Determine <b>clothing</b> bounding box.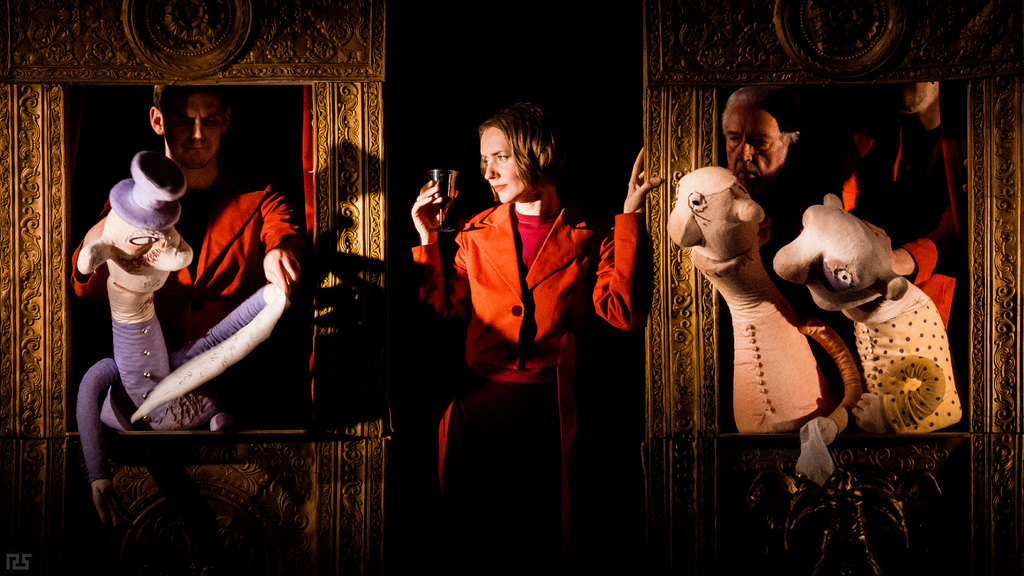
Determined: (x1=422, y1=152, x2=602, y2=513).
